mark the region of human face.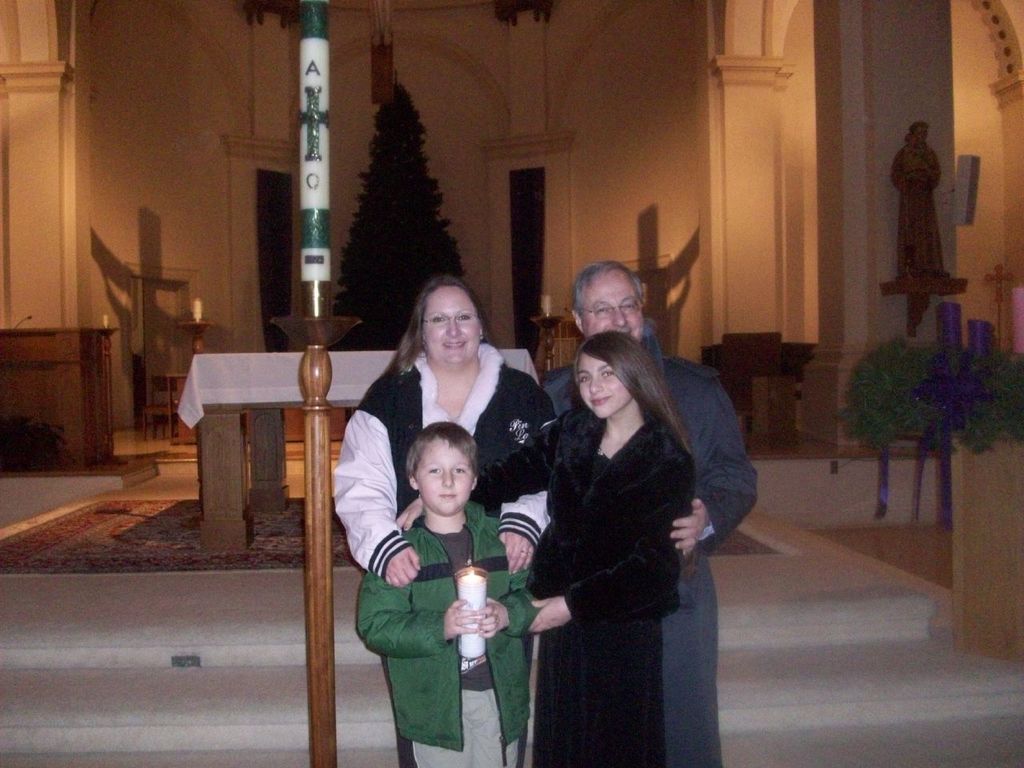
Region: [421,287,482,367].
